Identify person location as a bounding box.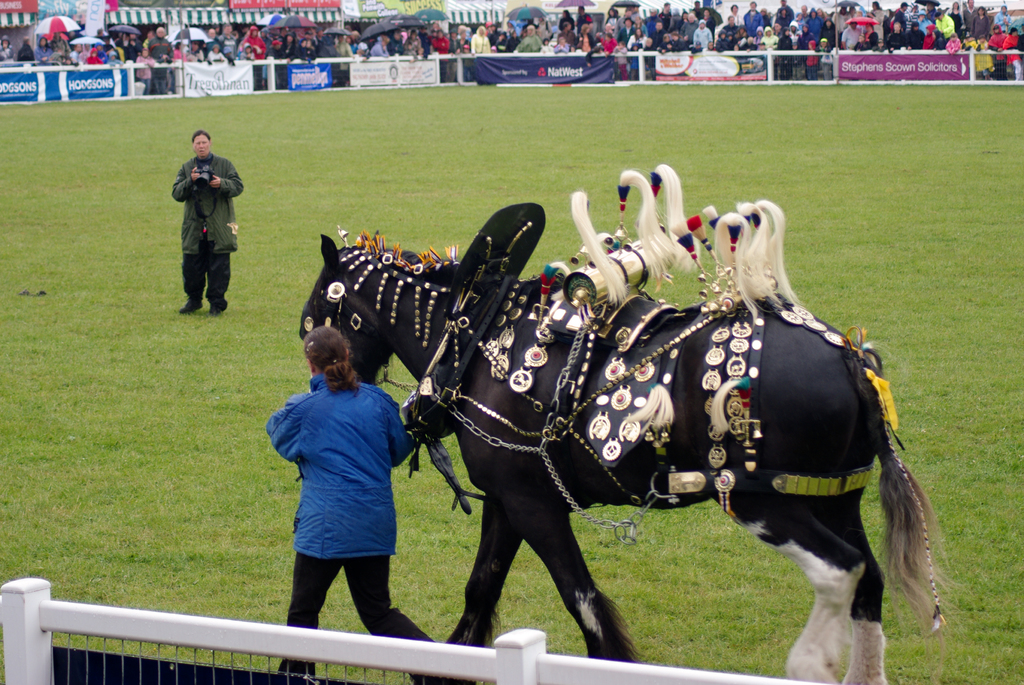
{"left": 0, "top": 0, "right": 1023, "bottom": 90}.
